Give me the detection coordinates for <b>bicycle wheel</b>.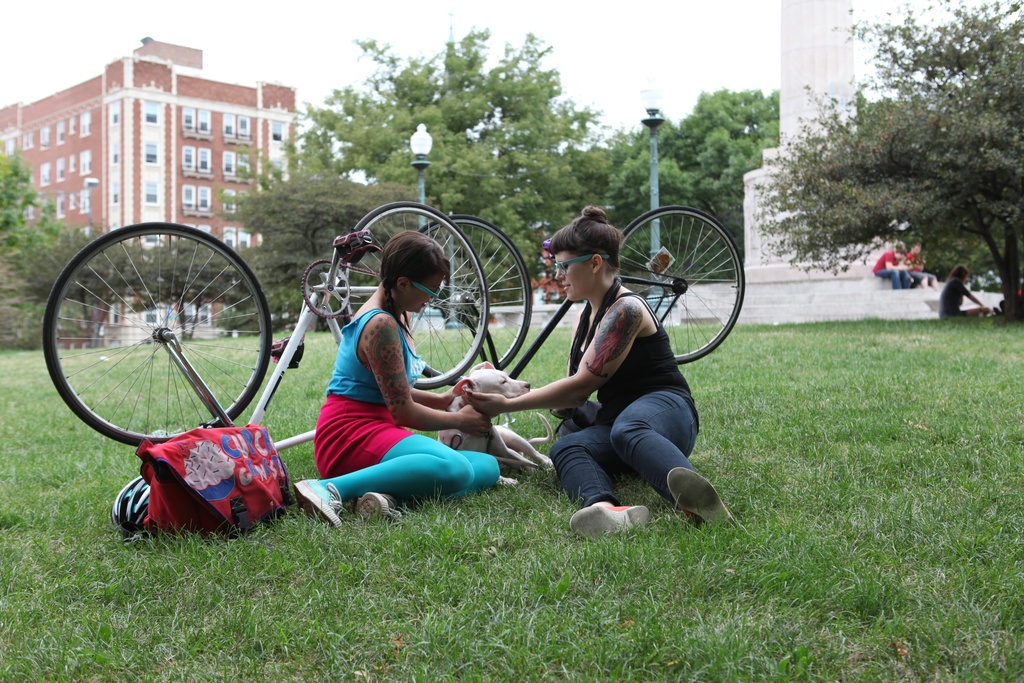
335 204 489 394.
